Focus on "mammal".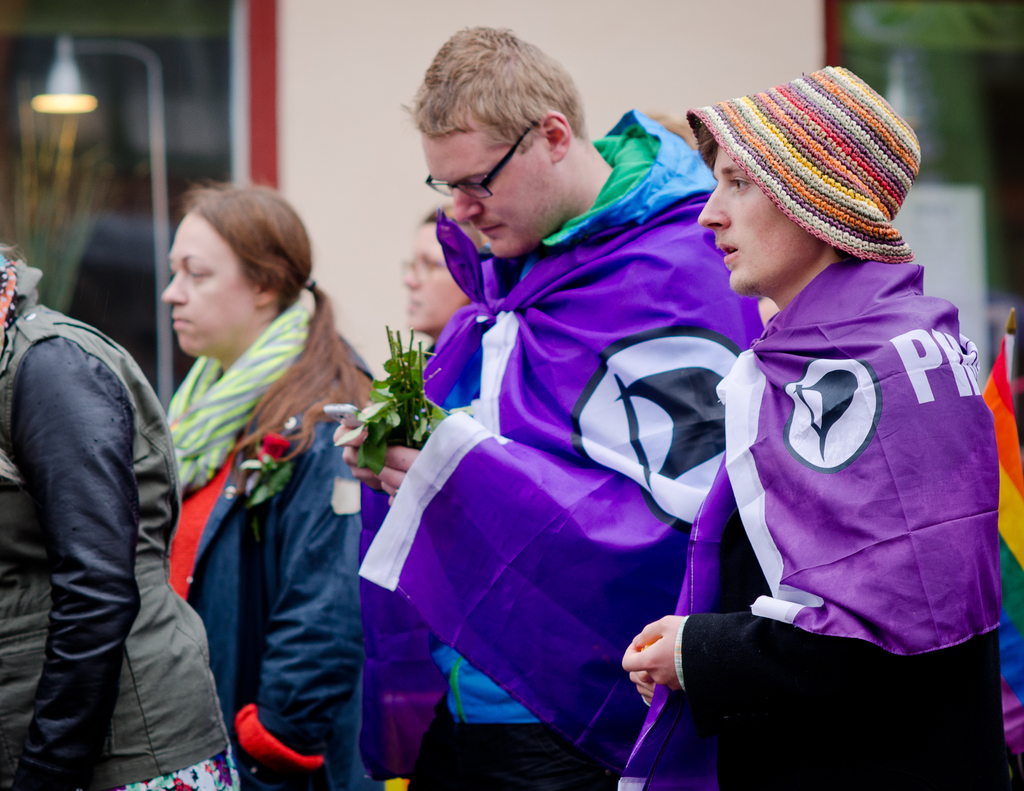
Focused at {"x1": 0, "y1": 234, "x2": 246, "y2": 790}.
